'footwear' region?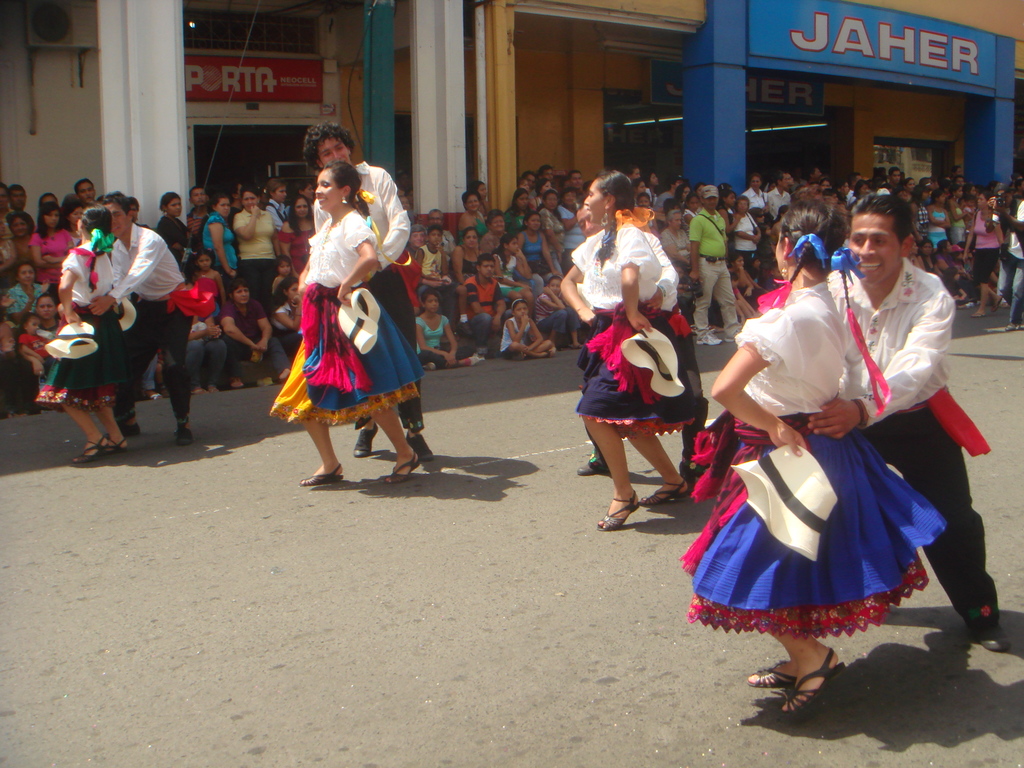
l=422, t=360, r=434, b=371
